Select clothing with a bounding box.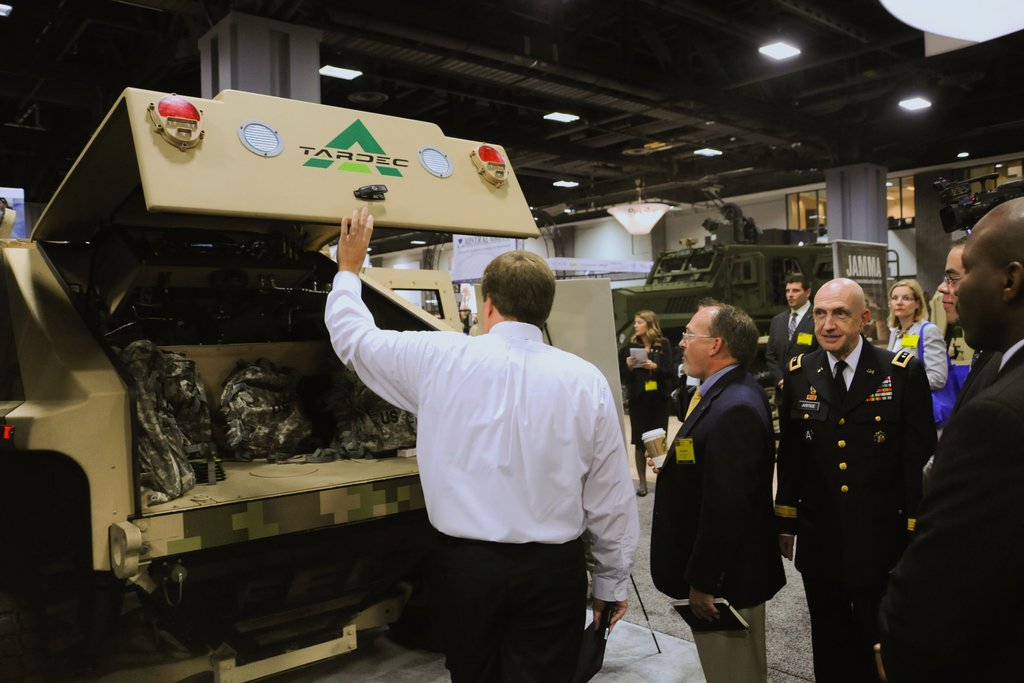
(x1=695, y1=589, x2=770, y2=679).
